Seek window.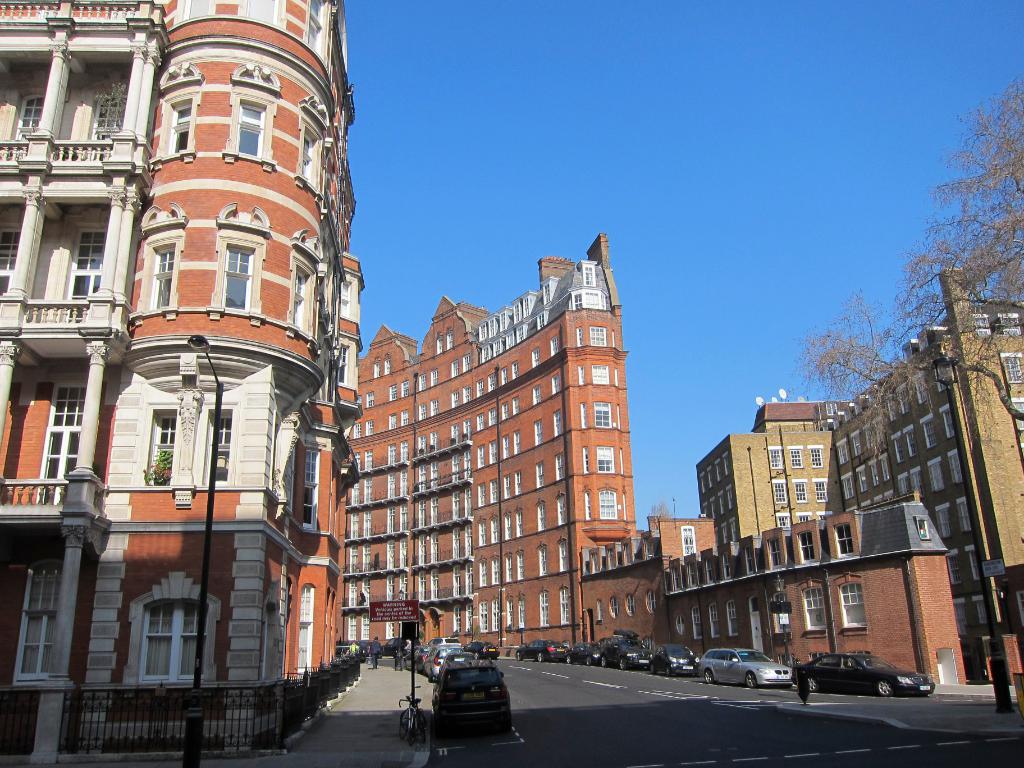
554,372,559,395.
